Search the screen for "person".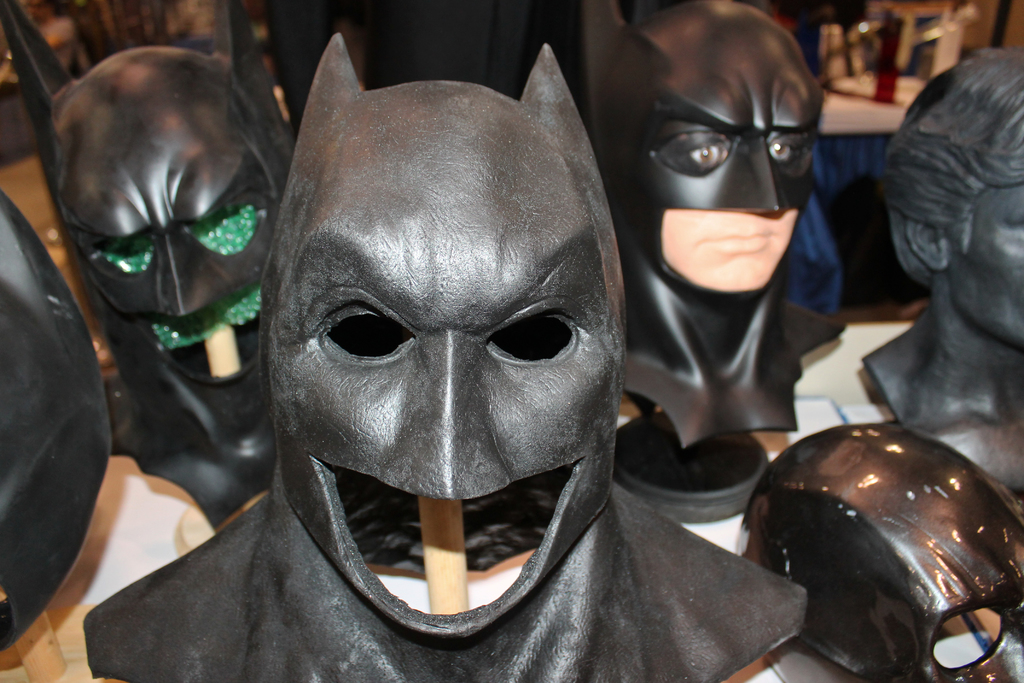
Found at [x1=862, y1=44, x2=1023, y2=432].
